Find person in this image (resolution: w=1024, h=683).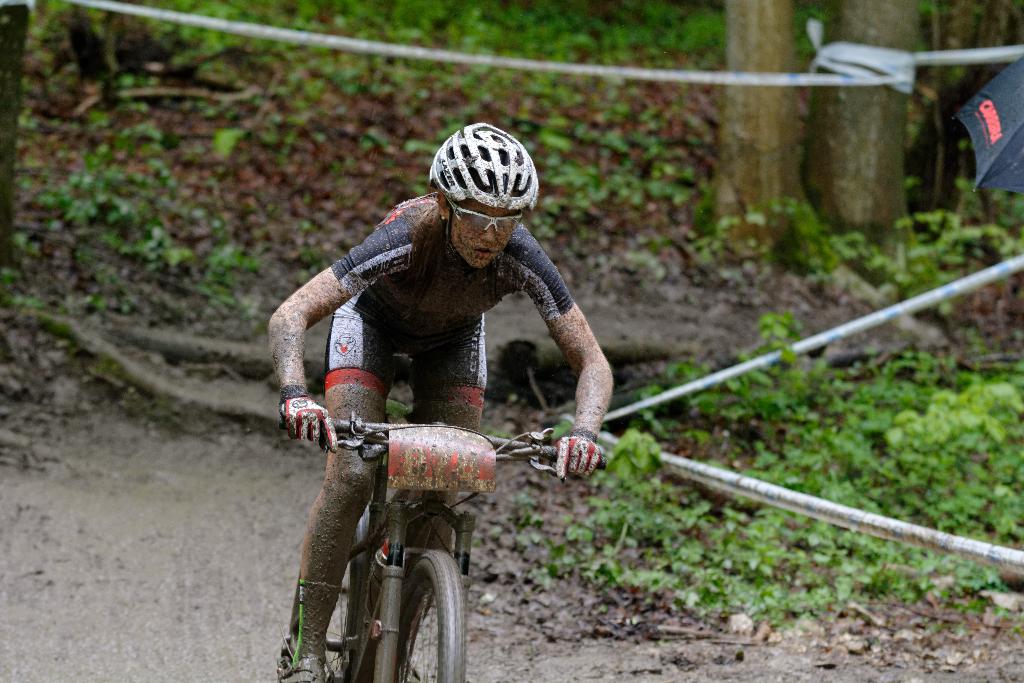
269, 120, 613, 682.
